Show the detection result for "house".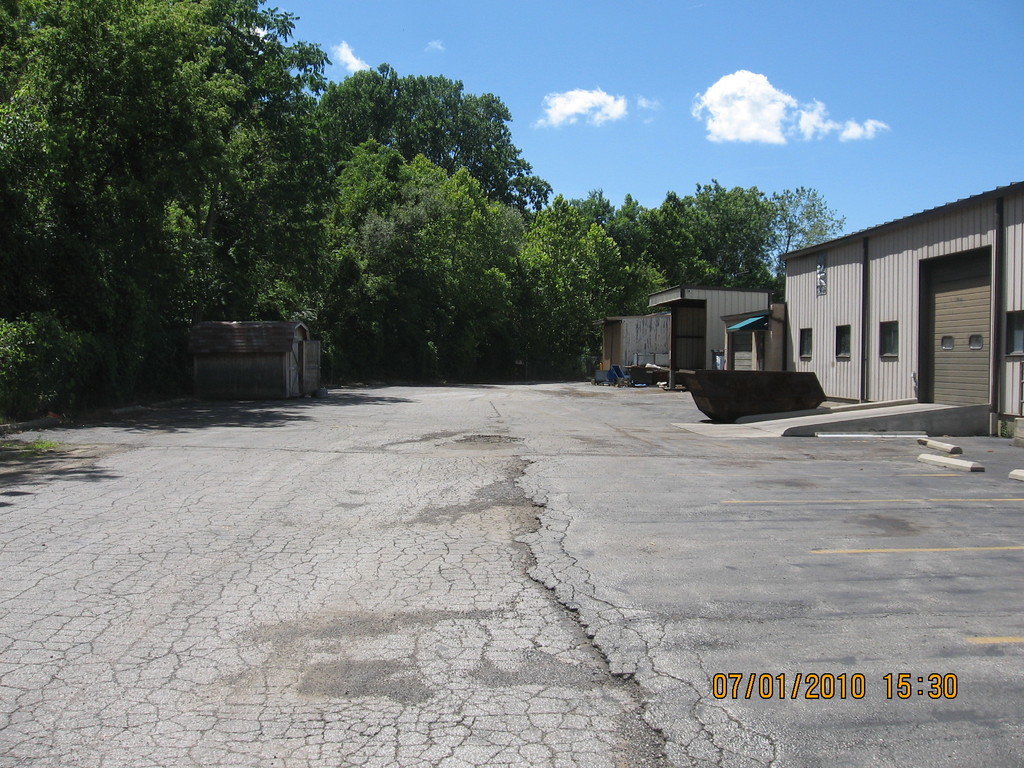
left=169, top=316, right=332, bottom=397.
